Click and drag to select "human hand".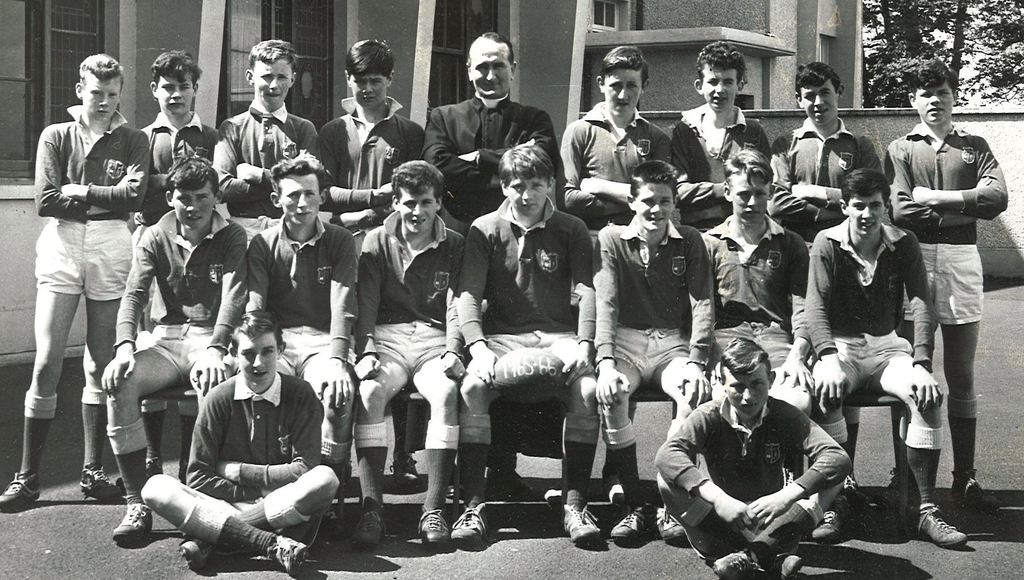
Selection: x1=715 y1=493 x2=754 y2=534.
